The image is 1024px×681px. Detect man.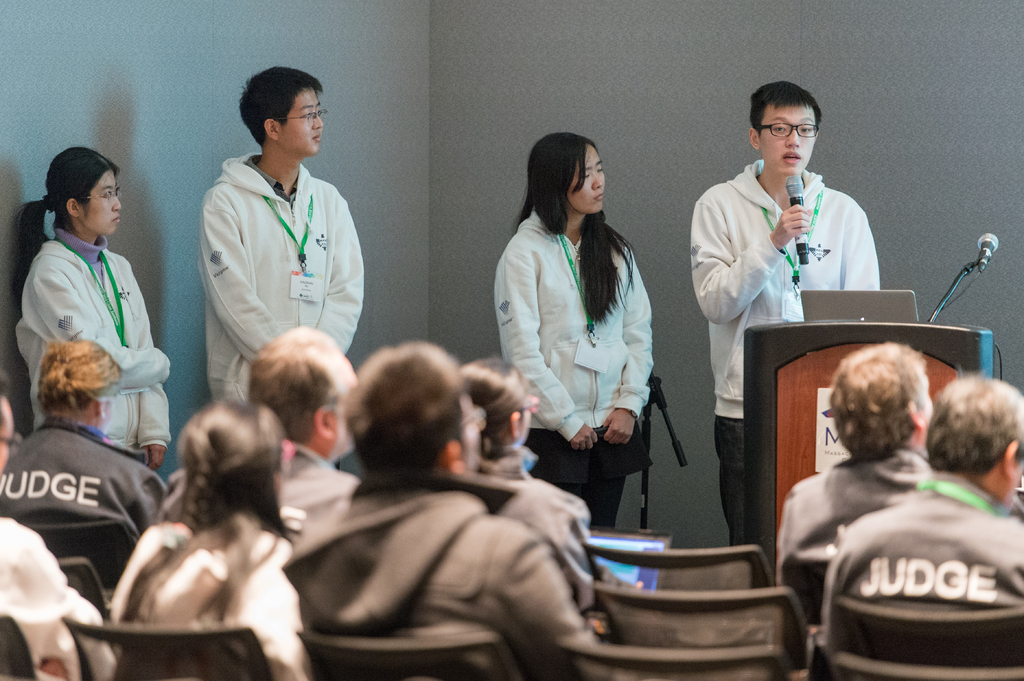
Detection: Rect(156, 324, 363, 556).
